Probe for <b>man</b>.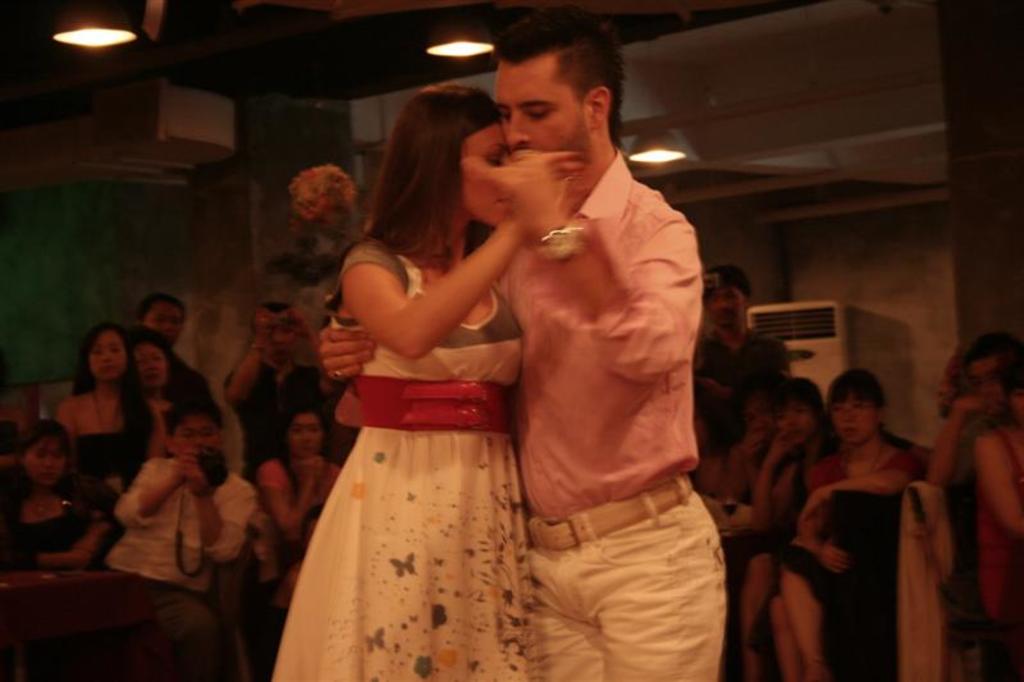
Probe result: 219:302:349:486.
